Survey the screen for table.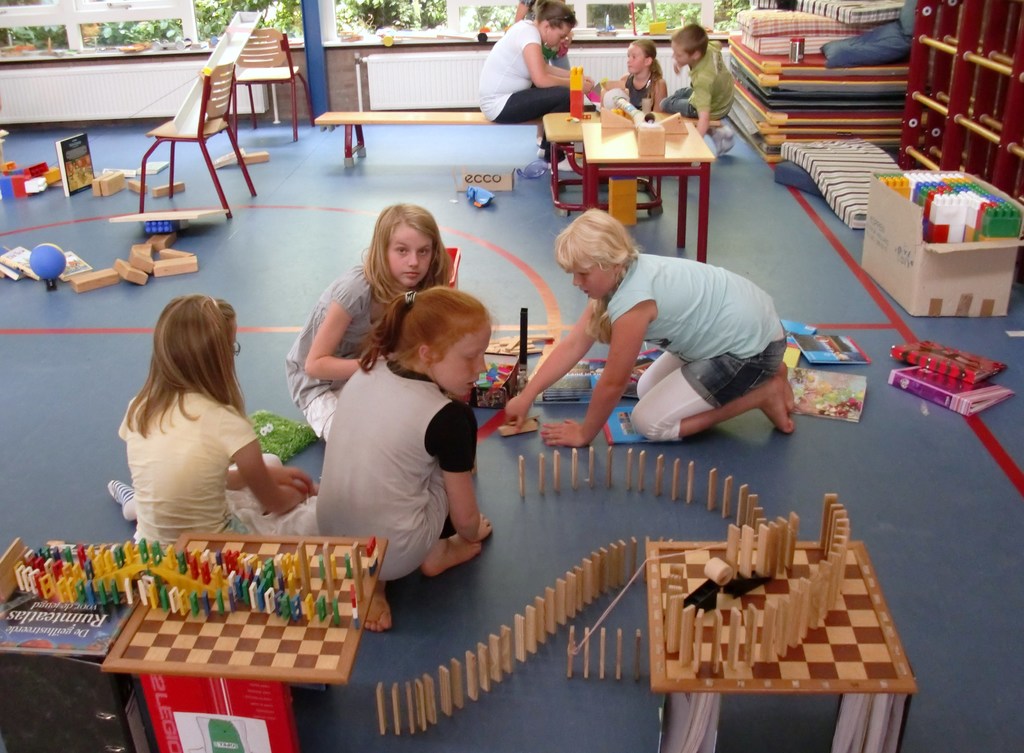
Survey found: [left=579, top=122, right=712, bottom=262].
